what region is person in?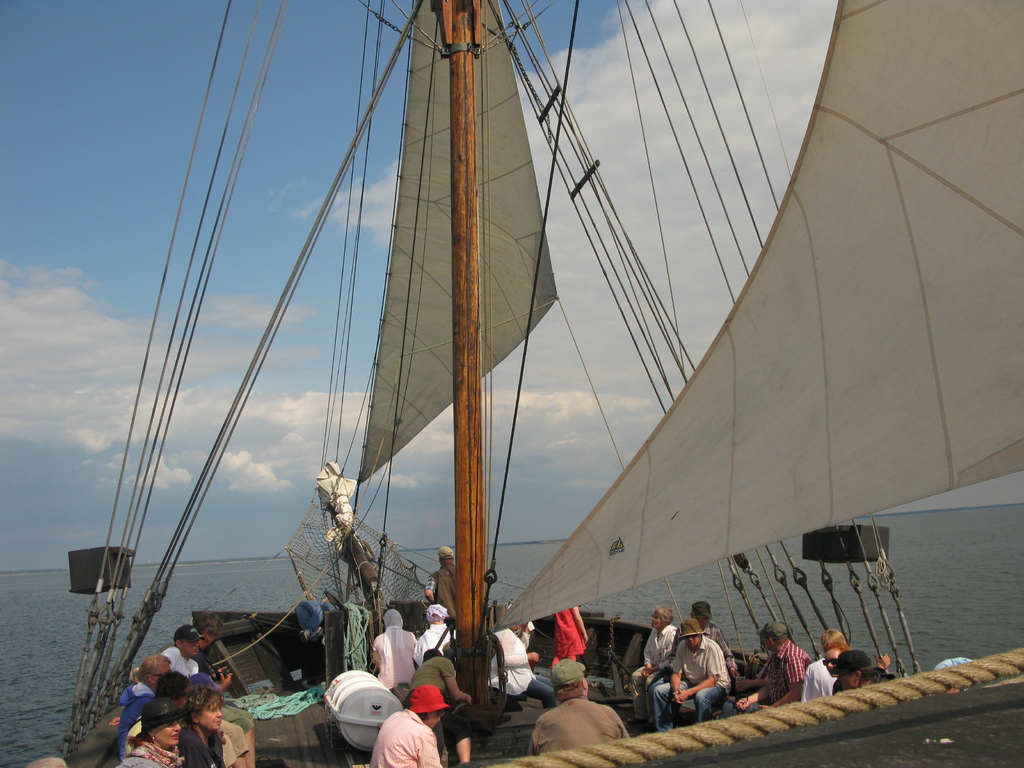
bbox(420, 543, 458, 613).
